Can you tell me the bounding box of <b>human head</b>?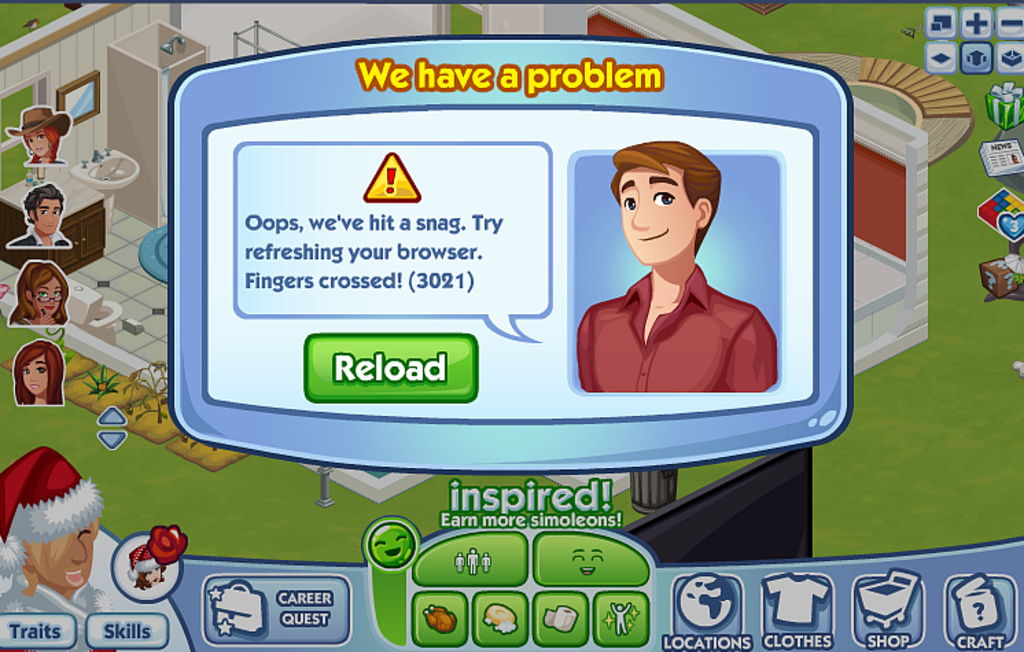
Rect(23, 117, 62, 162).
